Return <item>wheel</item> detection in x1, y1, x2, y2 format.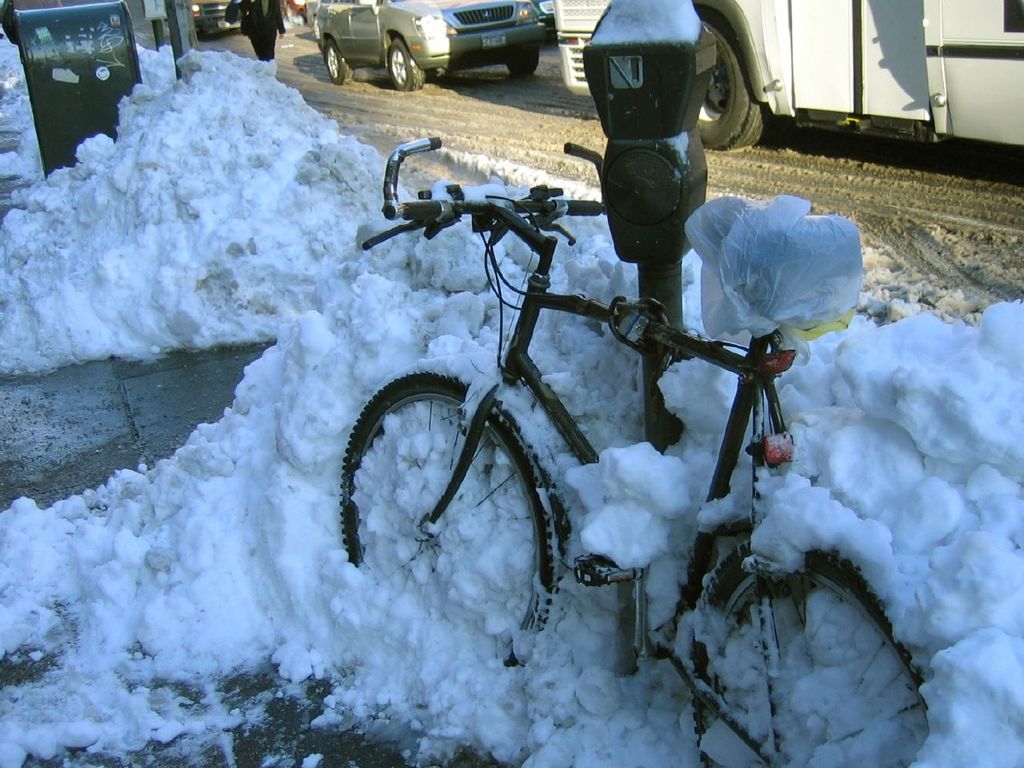
694, 15, 769, 153.
